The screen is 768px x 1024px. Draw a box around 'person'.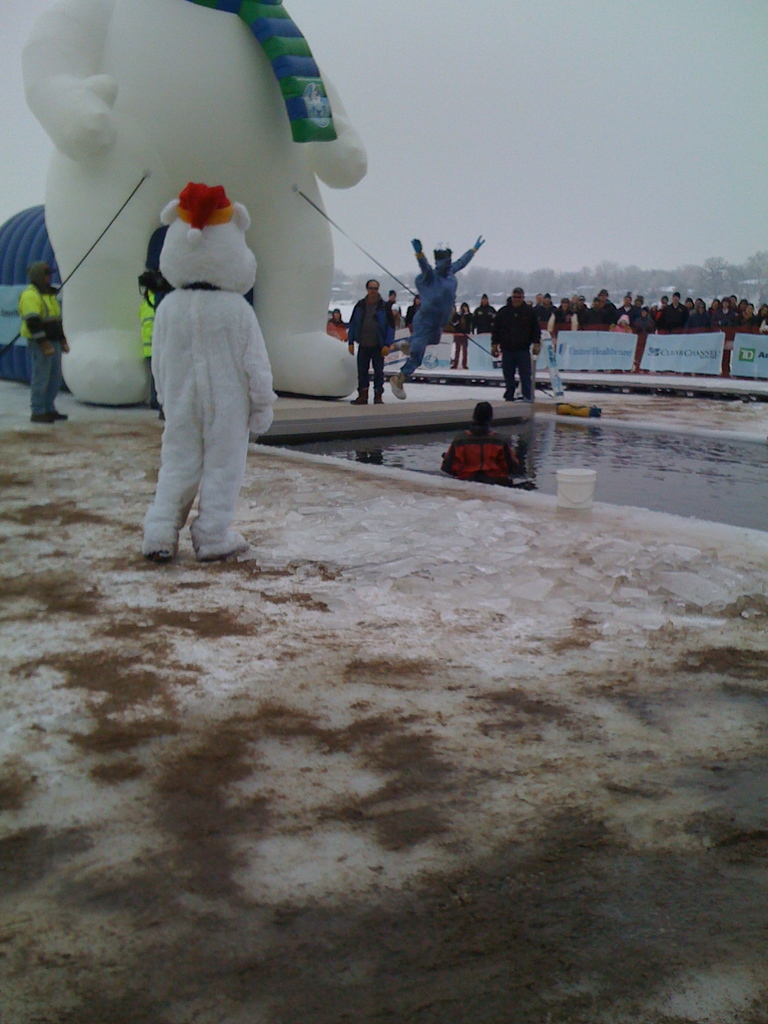
<region>479, 284, 542, 407</region>.
